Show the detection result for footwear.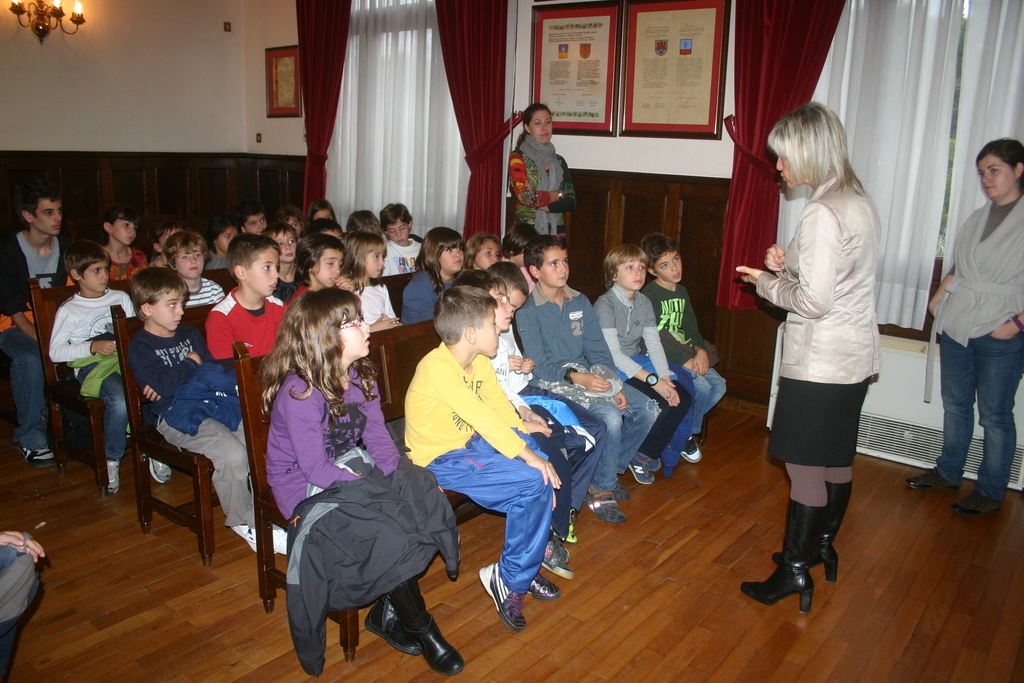
(x1=906, y1=464, x2=961, y2=493).
